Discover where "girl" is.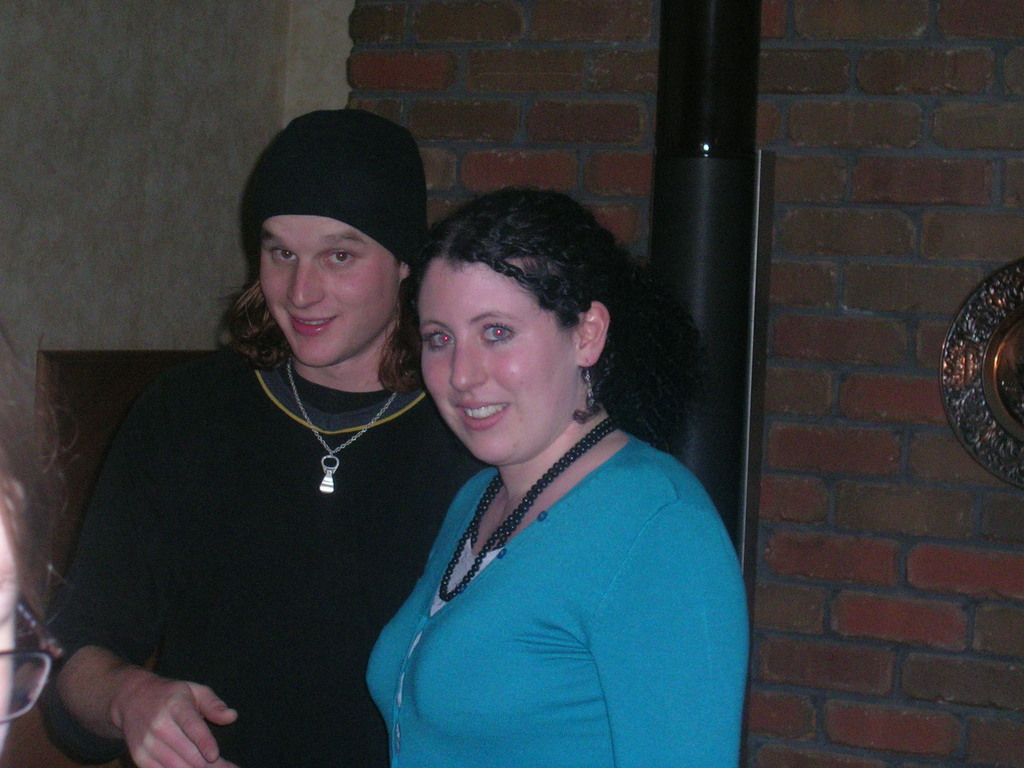
Discovered at [x1=367, y1=188, x2=749, y2=767].
